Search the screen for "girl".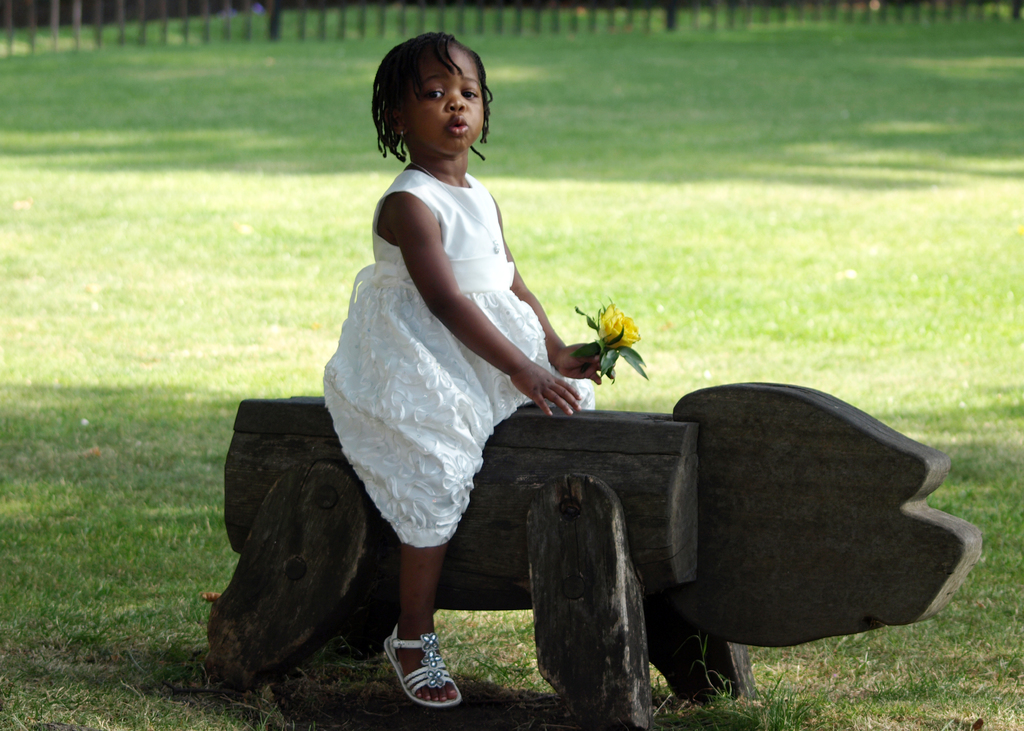
Found at 323:35:614:709.
